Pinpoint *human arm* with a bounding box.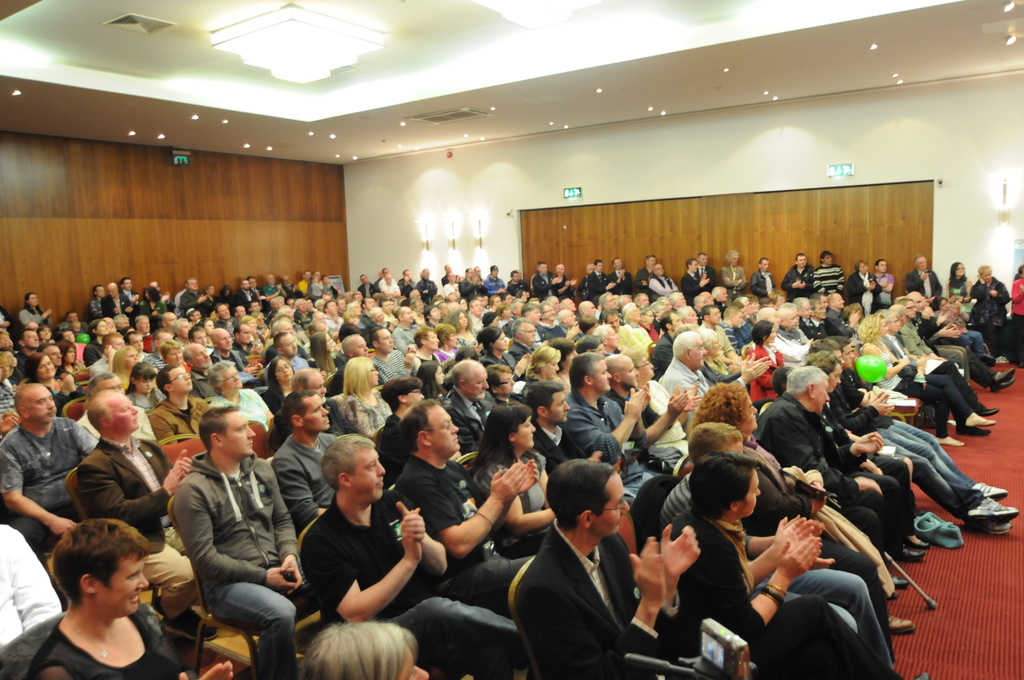
(x1=178, y1=656, x2=232, y2=679).
